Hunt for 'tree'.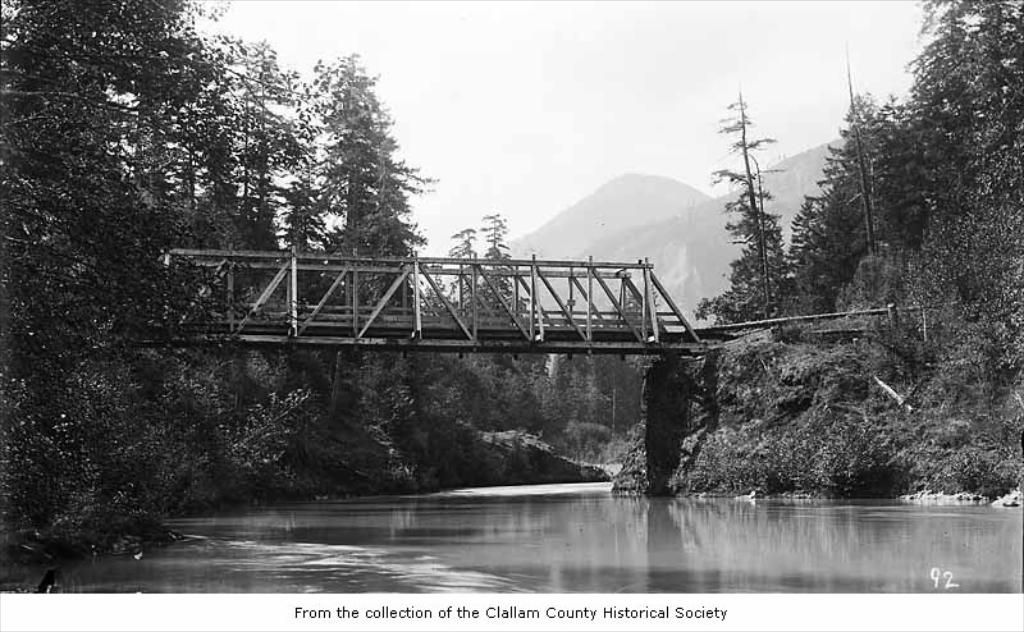
Hunted down at [left=311, top=51, right=447, bottom=487].
